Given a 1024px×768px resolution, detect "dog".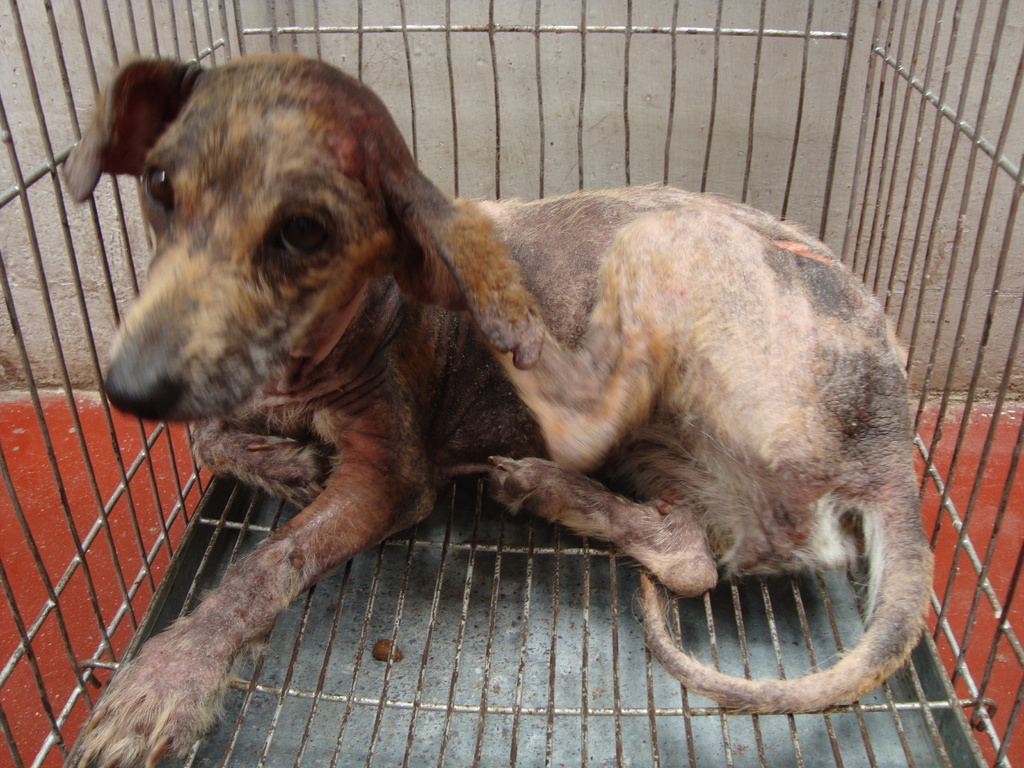
{"left": 62, "top": 42, "right": 927, "bottom": 767}.
